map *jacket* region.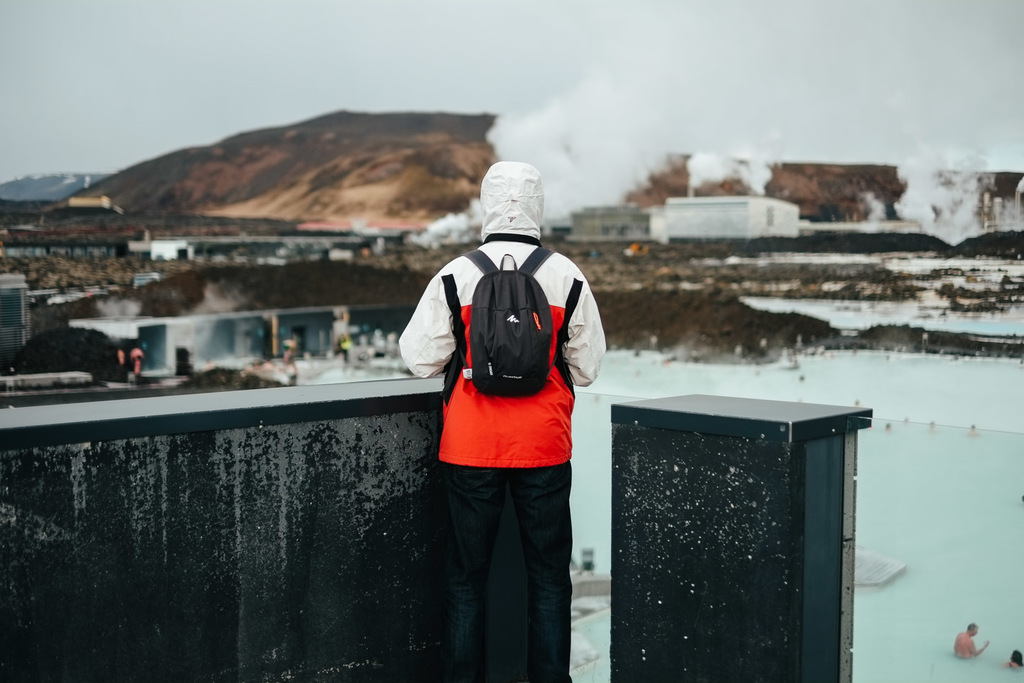
Mapped to (412,269,599,477).
